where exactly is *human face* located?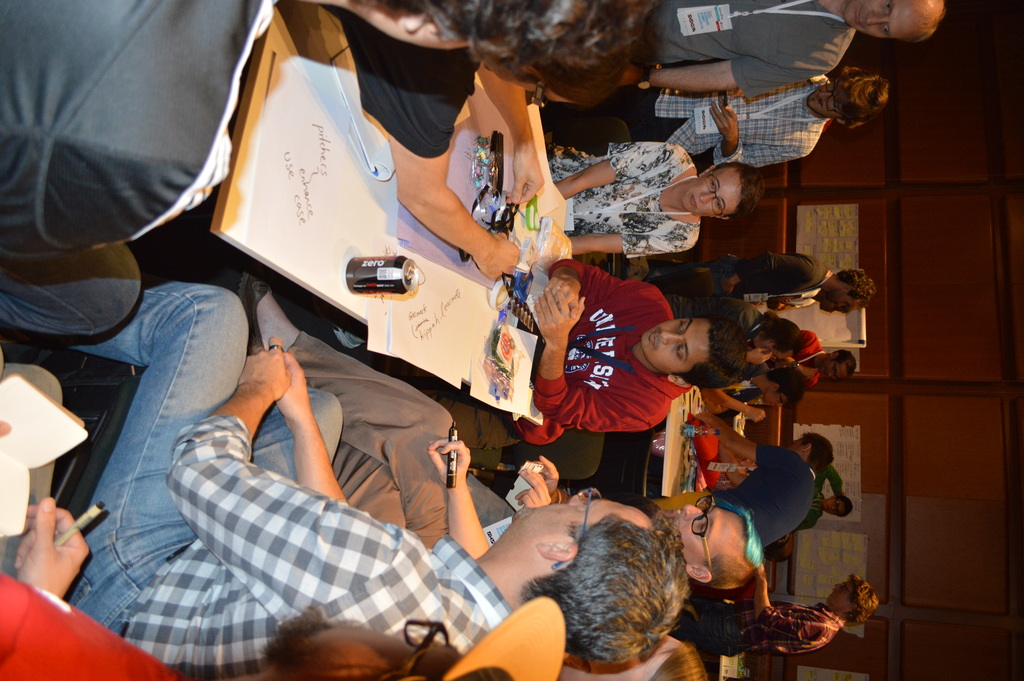
Its bounding box is box(671, 504, 746, 559).
